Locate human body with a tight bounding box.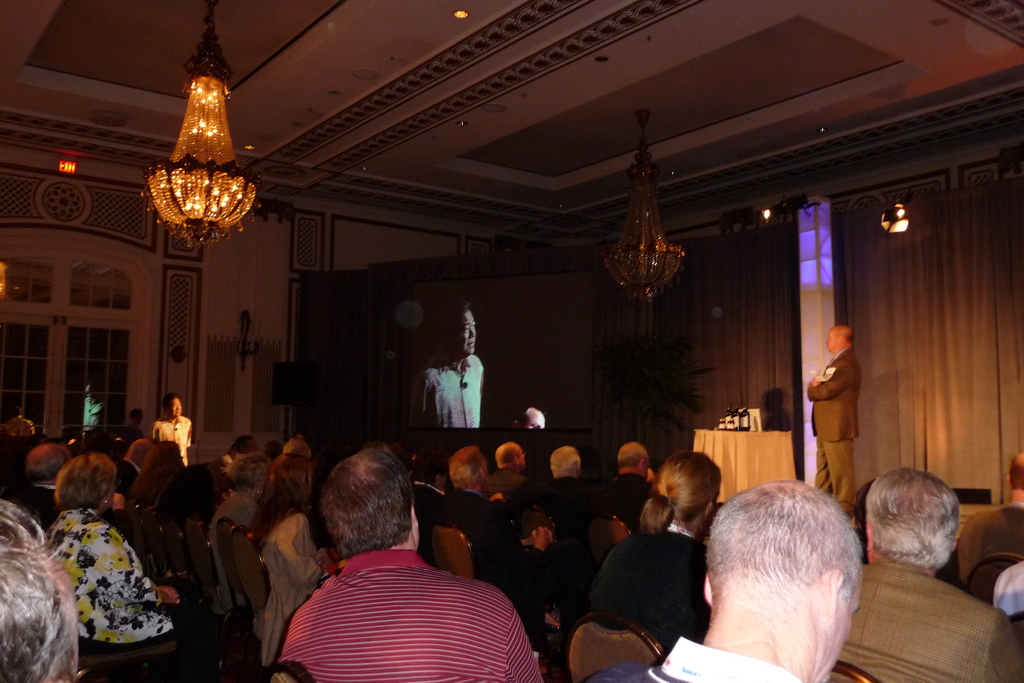
{"x1": 648, "y1": 450, "x2": 883, "y2": 682}.
